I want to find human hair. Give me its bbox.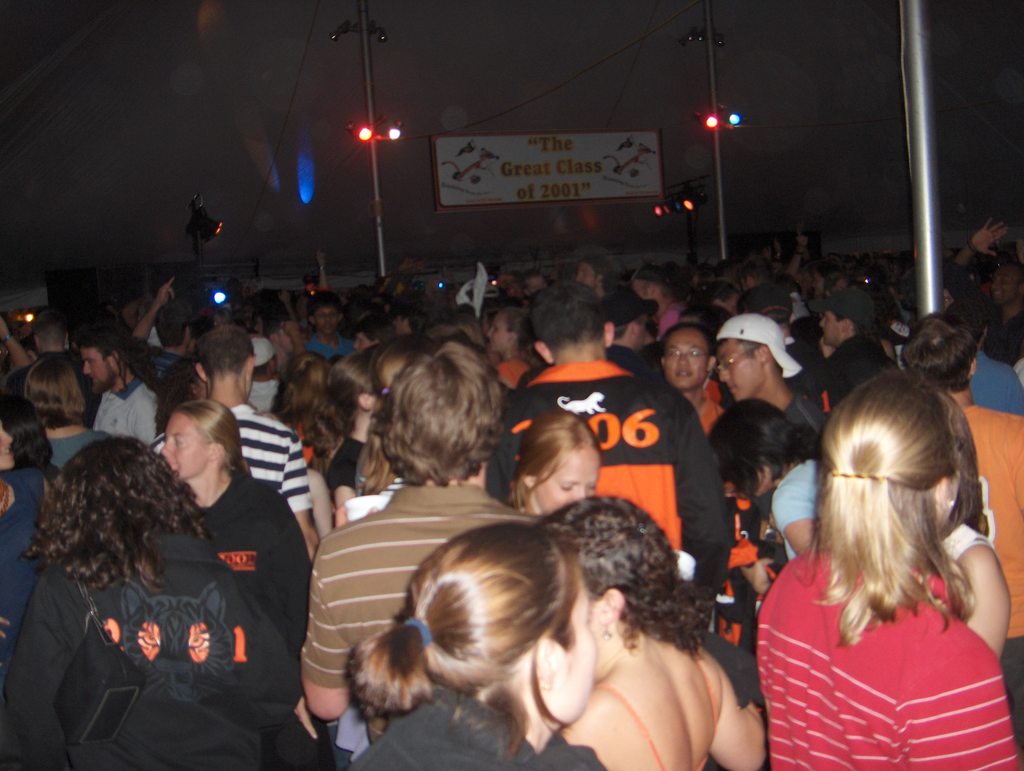
<region>267, 357, 328, 444</region>.
